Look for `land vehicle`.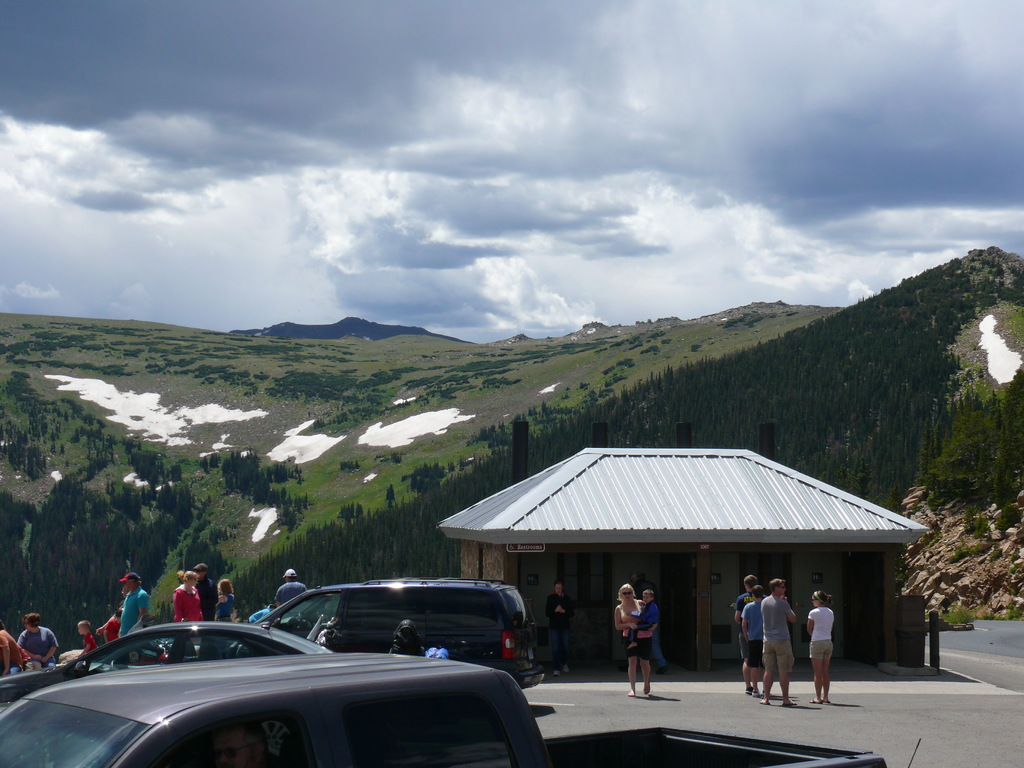
Found: 0 648 879 767.
